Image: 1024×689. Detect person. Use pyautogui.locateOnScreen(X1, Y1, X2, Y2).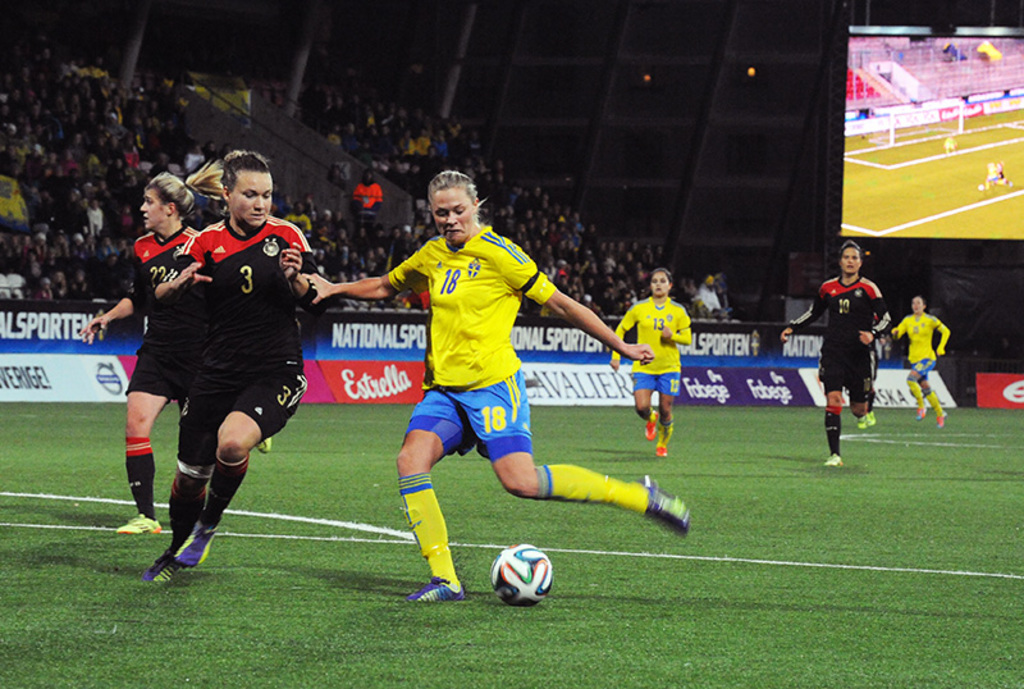
pyautogui.locateOnScreen(603, 263, 692, 457).
